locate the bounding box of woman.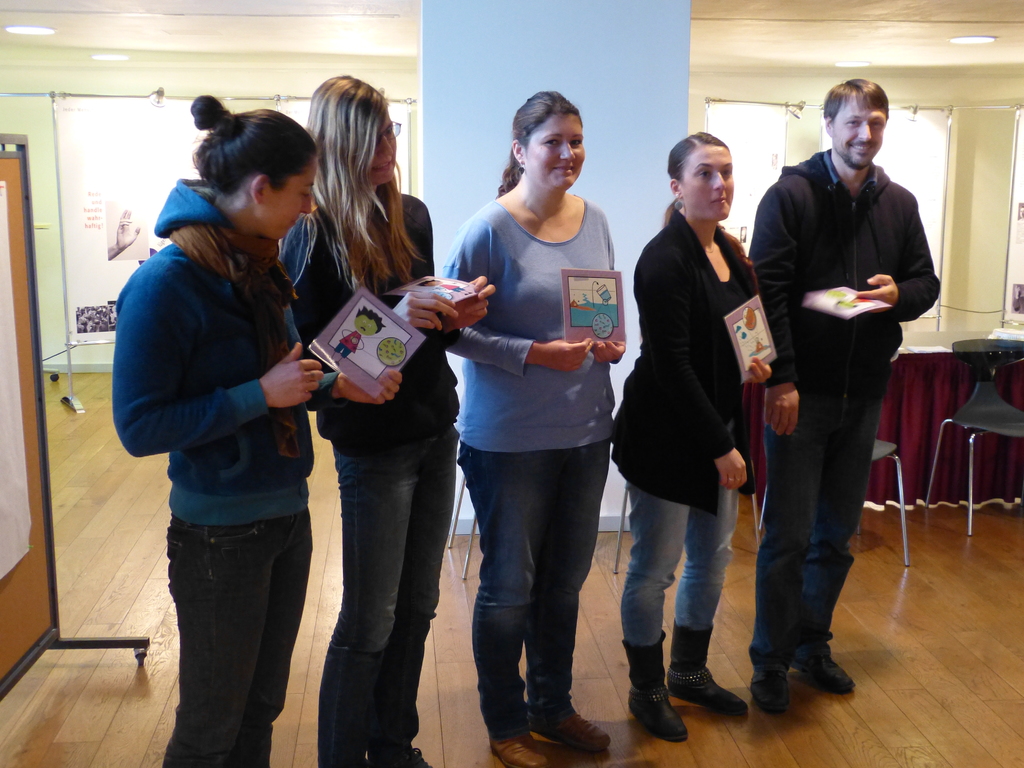
Bounding box: box(440, 88, 628, 767).
